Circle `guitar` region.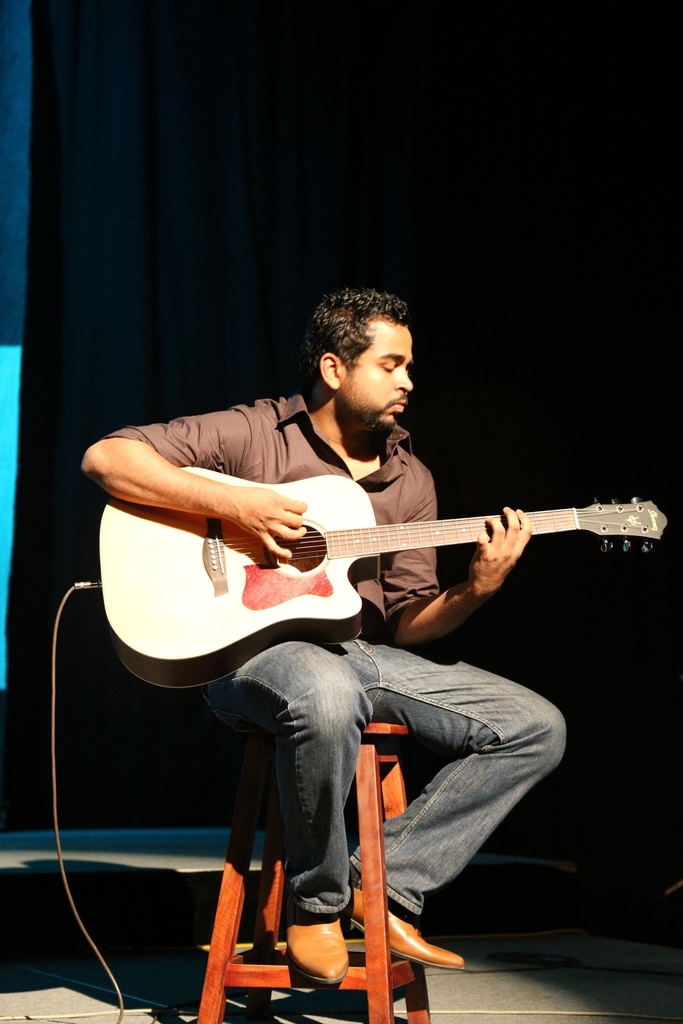
Region: bbox=(58, 445, 682, 687).
